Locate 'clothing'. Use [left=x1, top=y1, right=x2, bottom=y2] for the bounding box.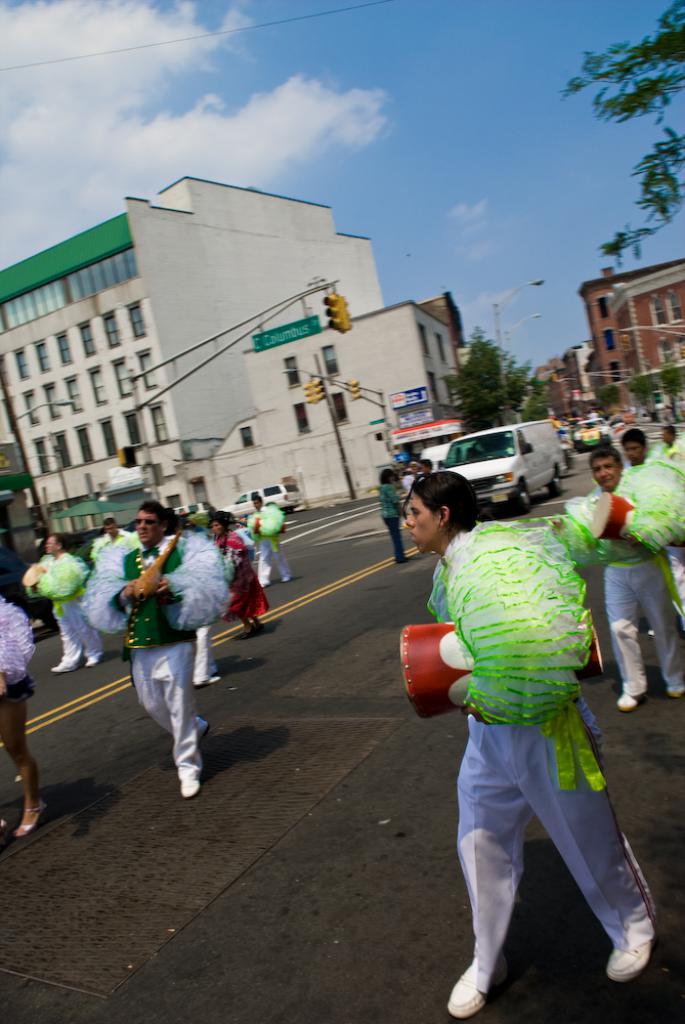
[left=445, top=525, right=671, bottom=996].
